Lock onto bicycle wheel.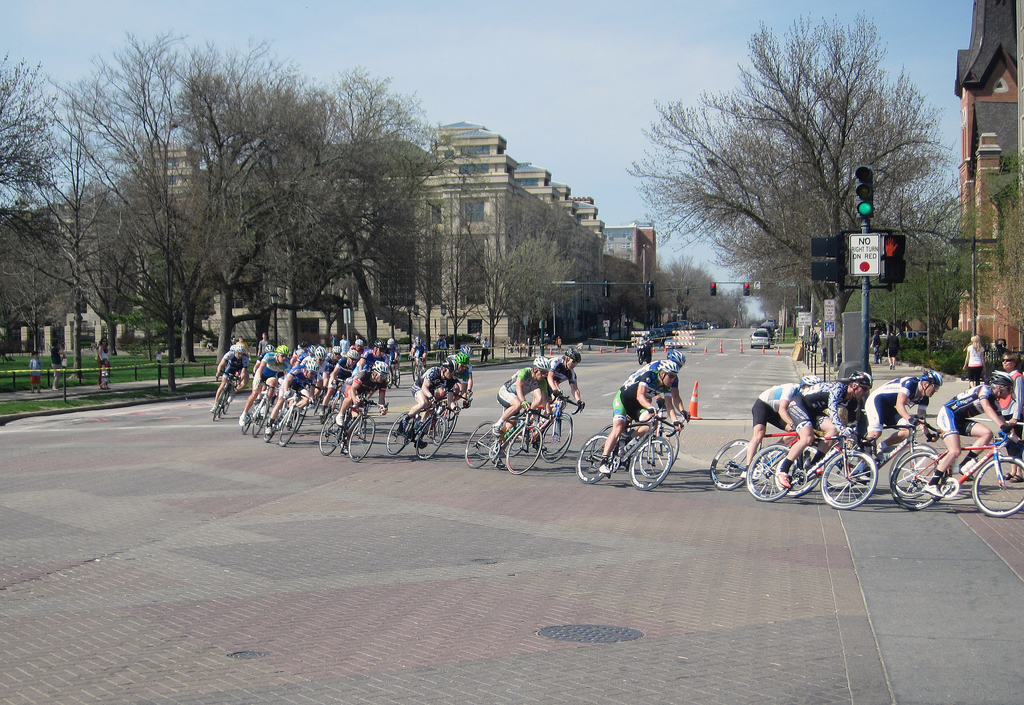
Locked: {"x1": 319, "y1": 409, "x2": 341, "y2": 456}.
